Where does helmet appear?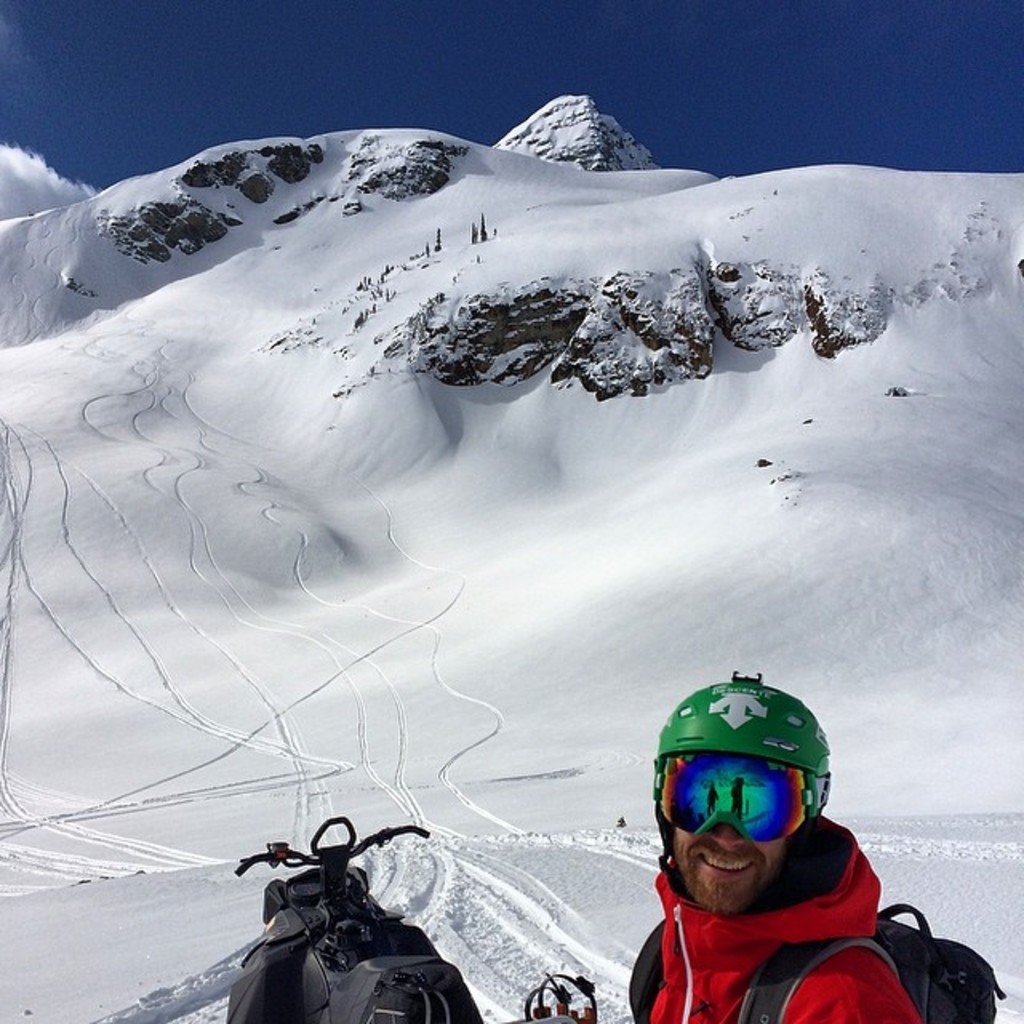
Appears at (x1=654, y1=693, x2=846, y2=926).
